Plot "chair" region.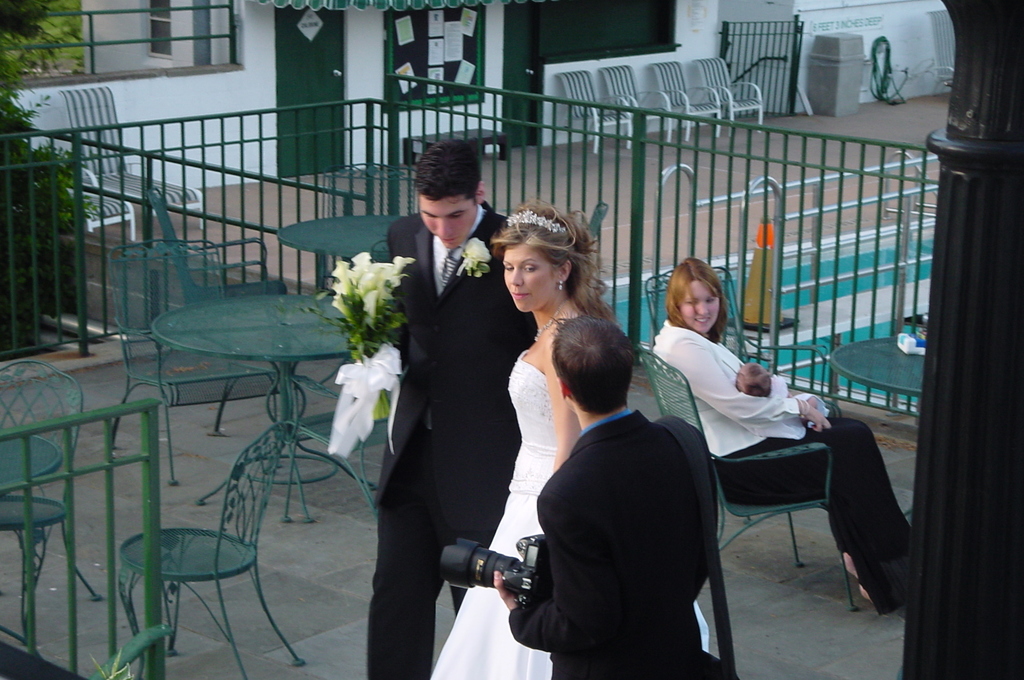
Plotted at 317:161:417:287.
